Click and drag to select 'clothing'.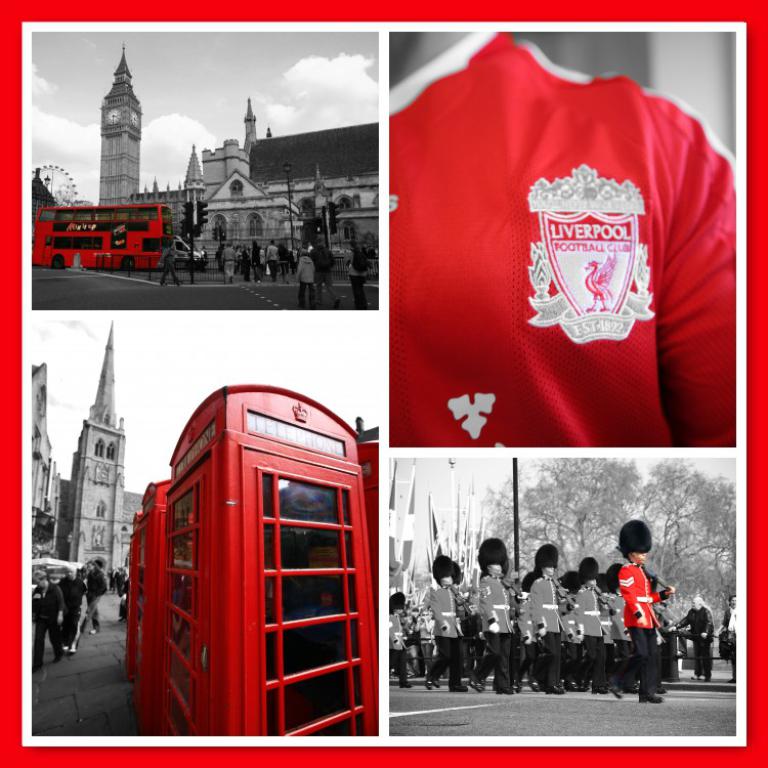
Selection: crop(308, 244, 330, 308).
